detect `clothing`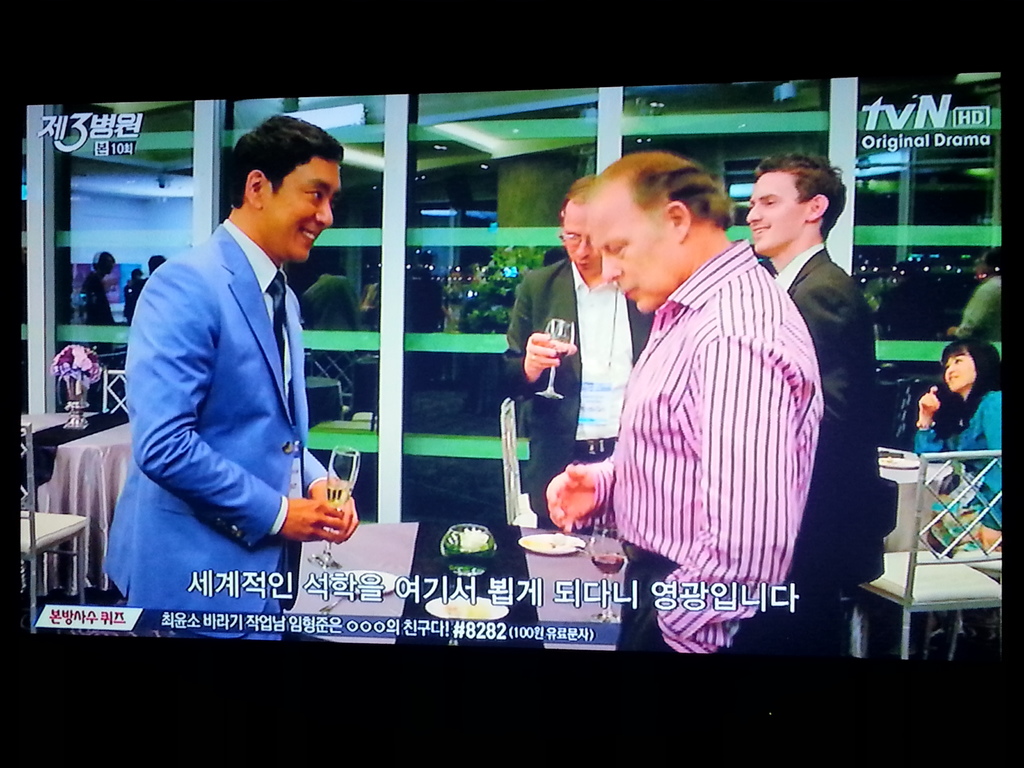
(915,389,1011,522)
